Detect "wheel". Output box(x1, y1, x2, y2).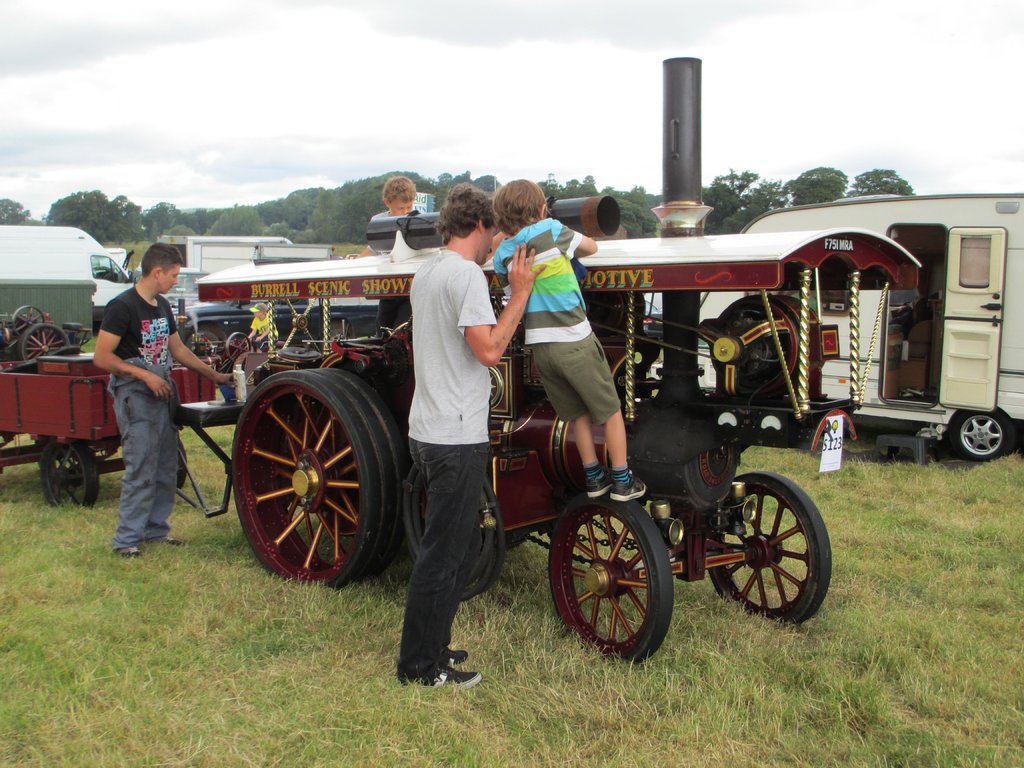
box(220, 333, 253, 360).
